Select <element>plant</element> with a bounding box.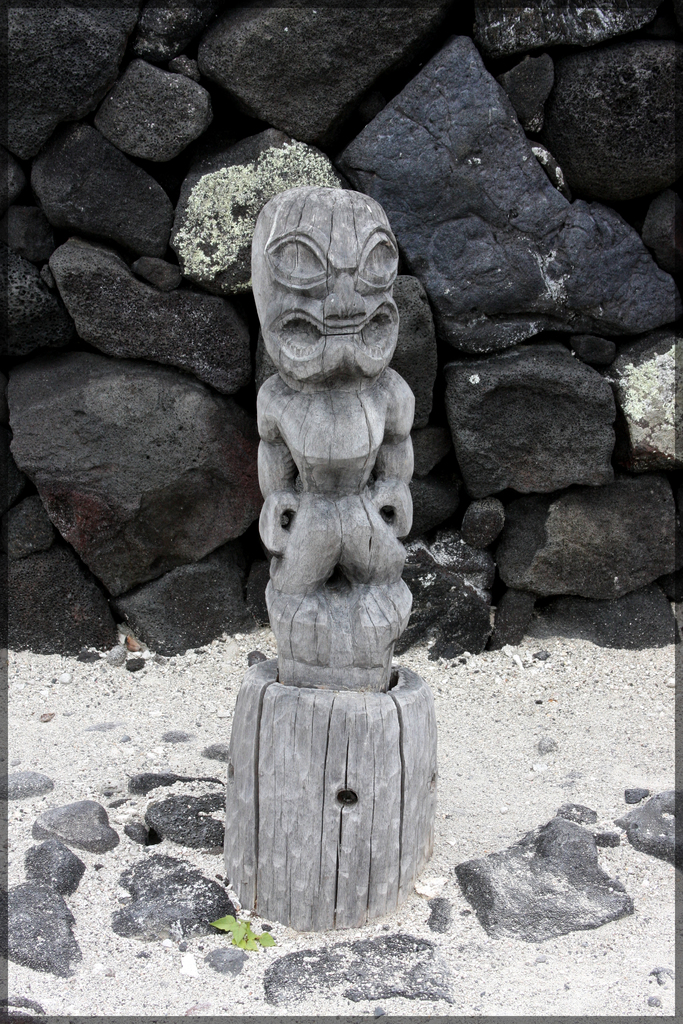
BBox(176, 125, 359, 314).
